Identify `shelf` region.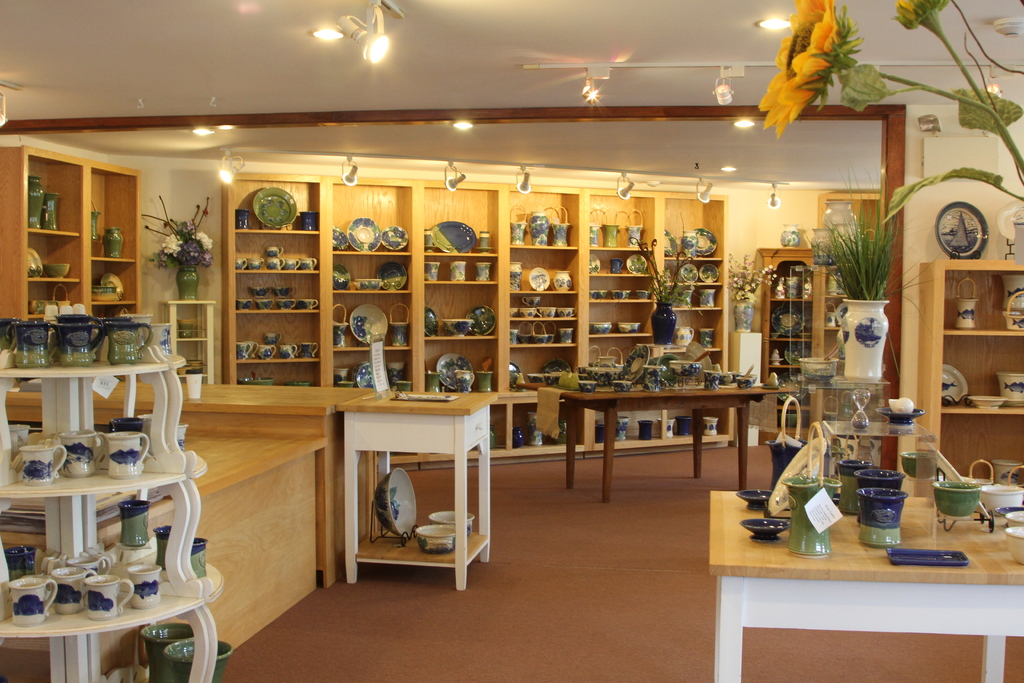
Region: (504,189,582,244).
